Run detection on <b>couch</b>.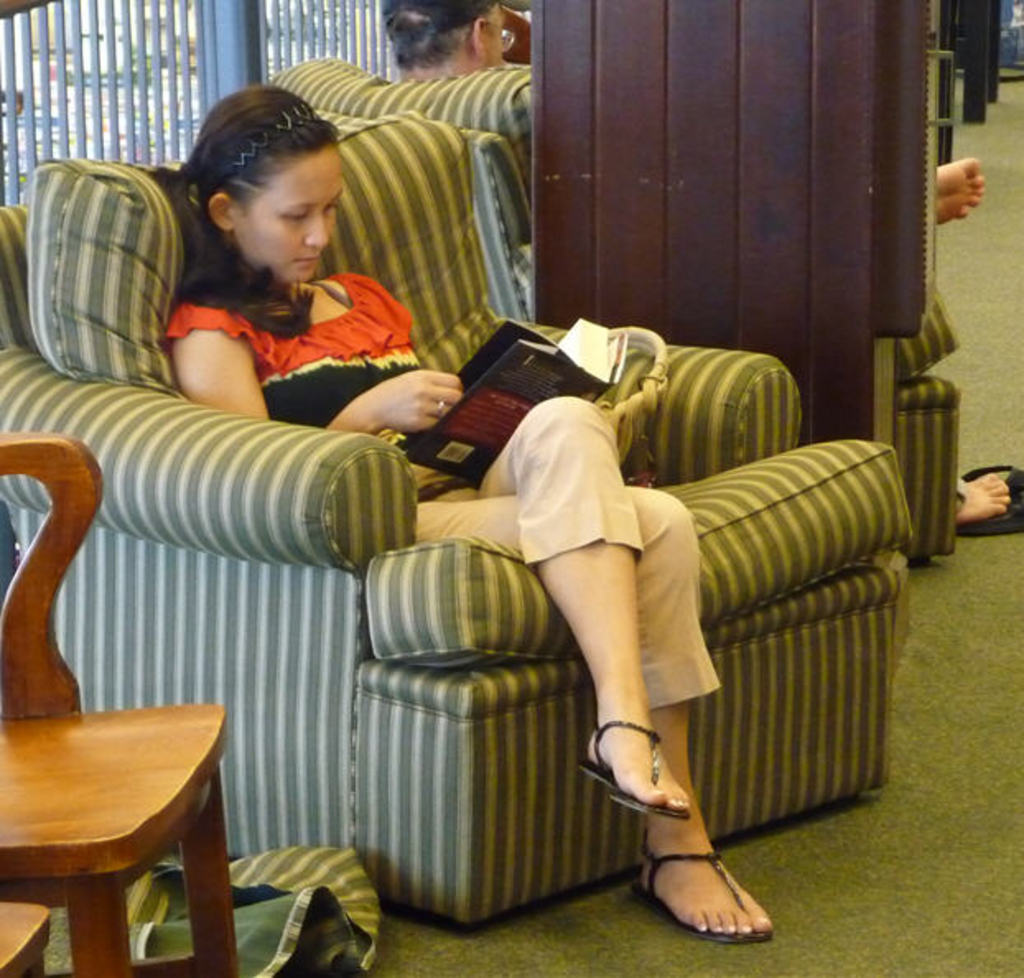
Result: {"left": 21, "top": 211, "right": 886, "bottom": 919}.
